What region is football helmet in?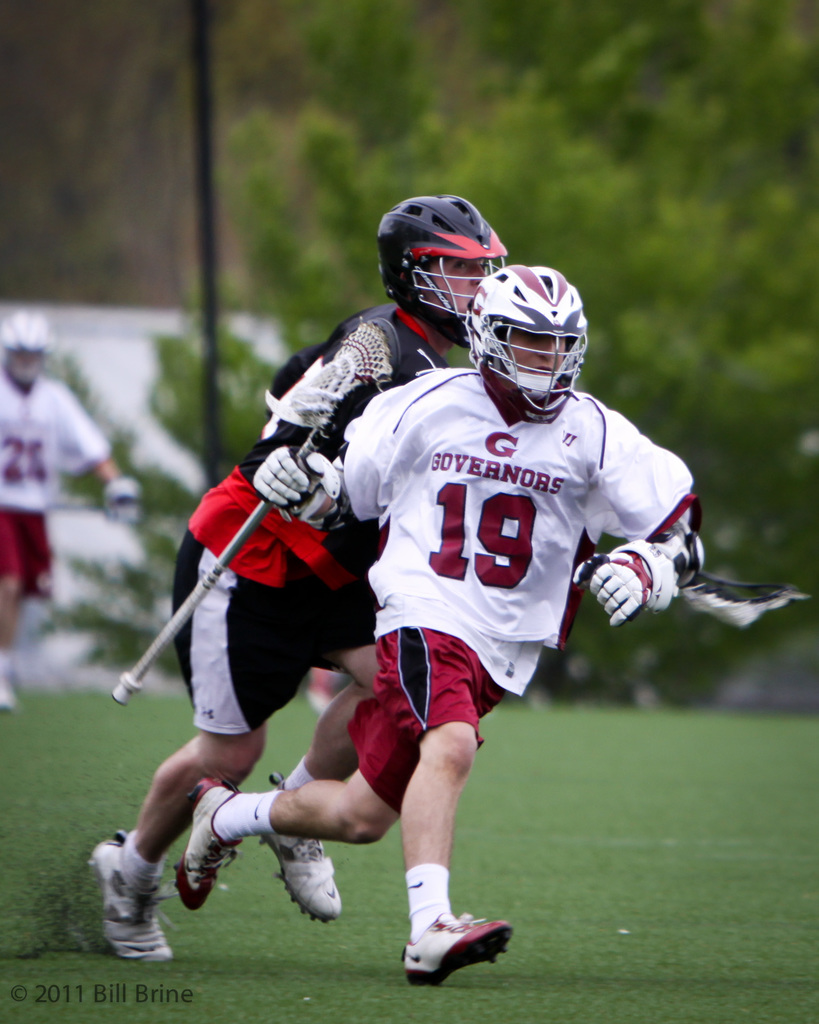
bbox=(0, 310, 51, 391).
